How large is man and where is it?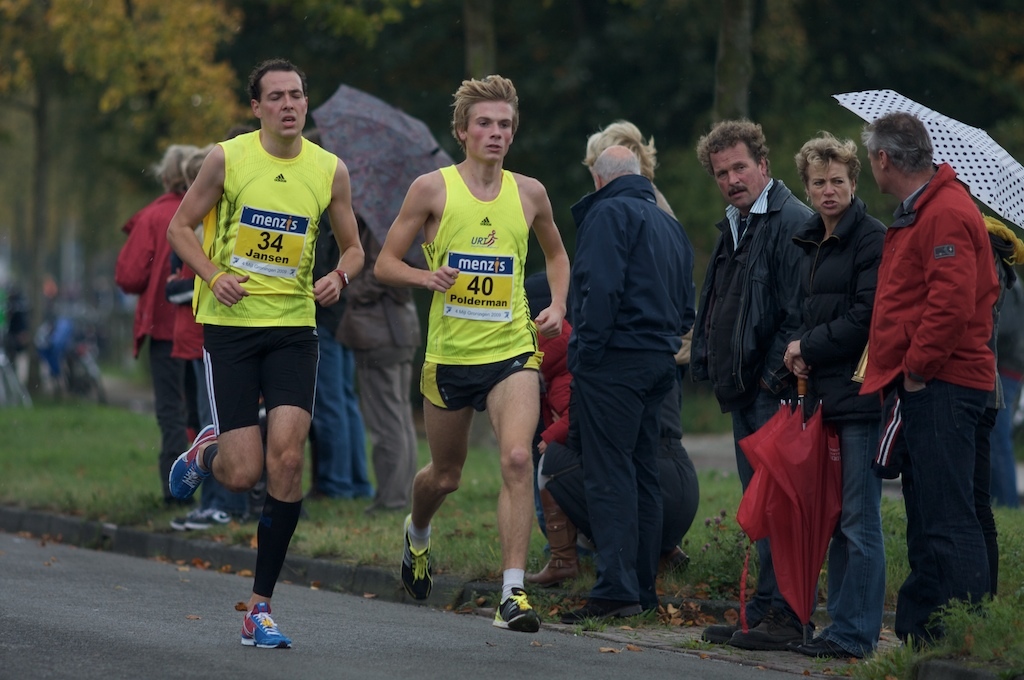
Bounding box: rect(851, 79, 1009, 664).
